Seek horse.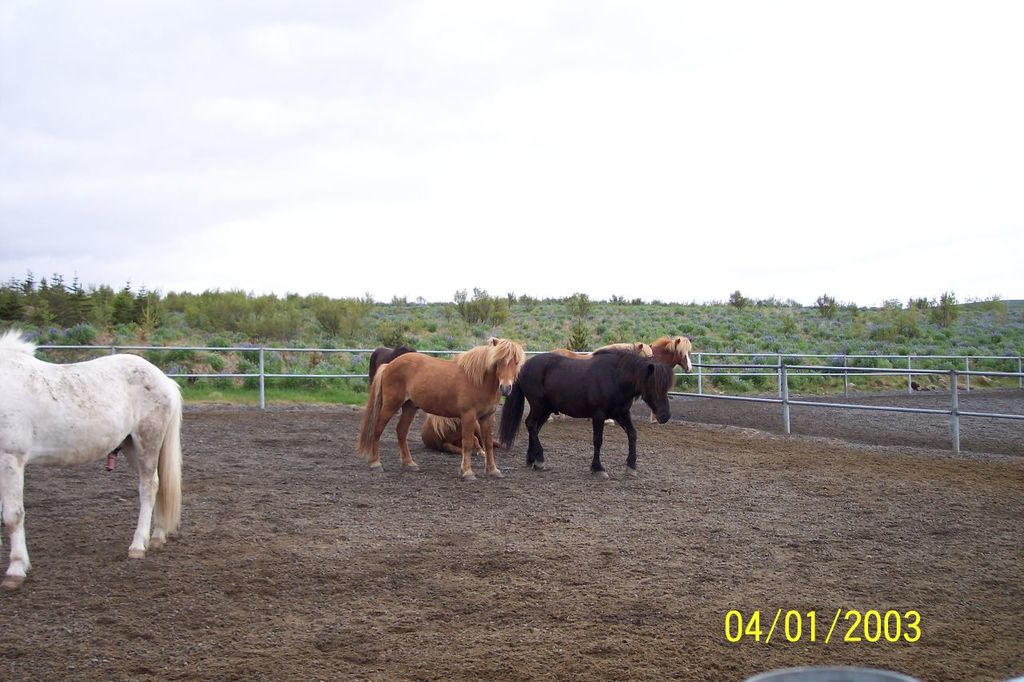
(417, 400, 509, 454).
